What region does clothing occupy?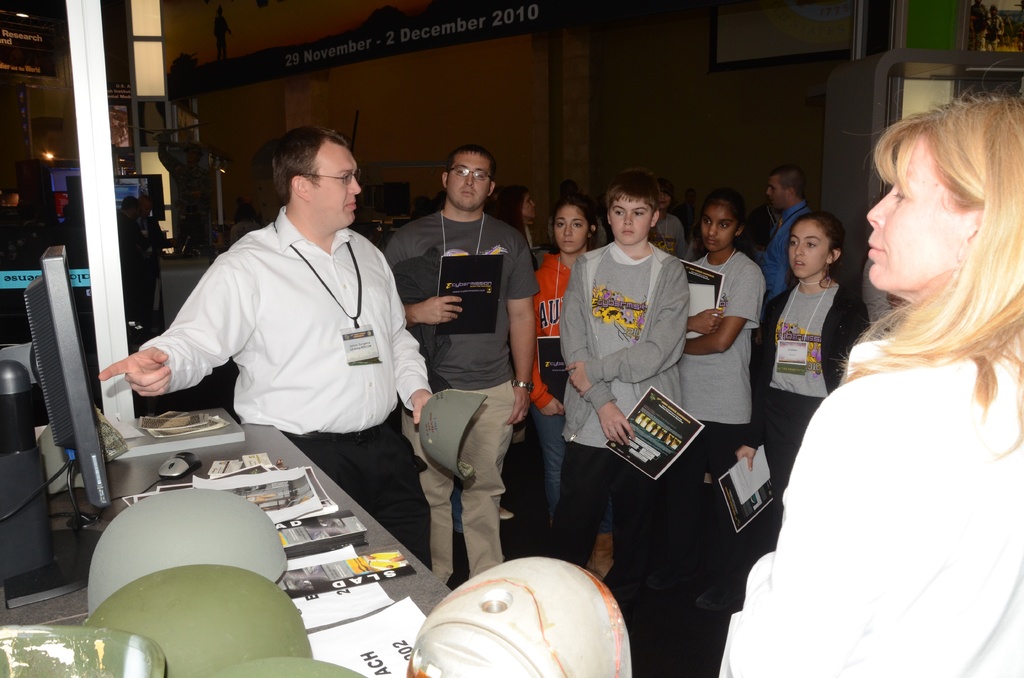
detection(675, 249, 758, 583).
